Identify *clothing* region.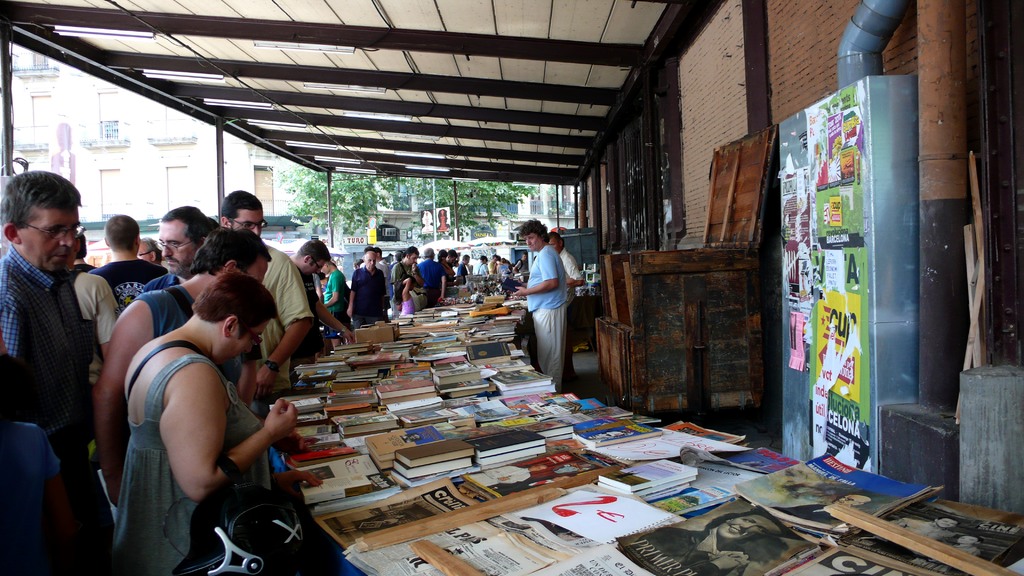
Region: [417,259,458,296].
